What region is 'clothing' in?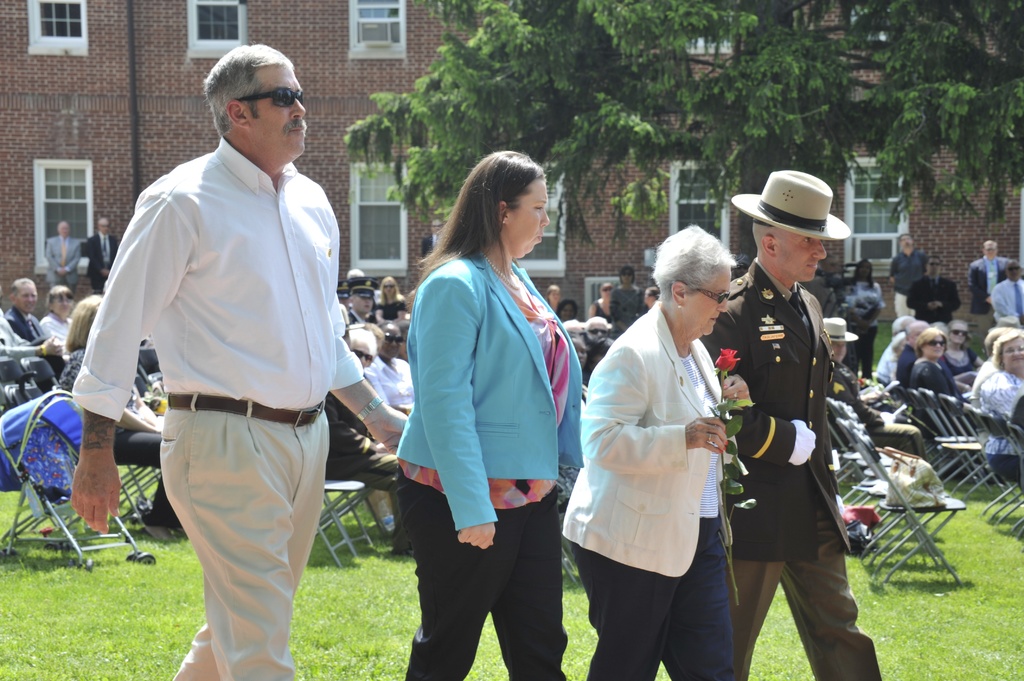
{"left": 906, "top": 282, "right": 959, "bottom": 327}.
